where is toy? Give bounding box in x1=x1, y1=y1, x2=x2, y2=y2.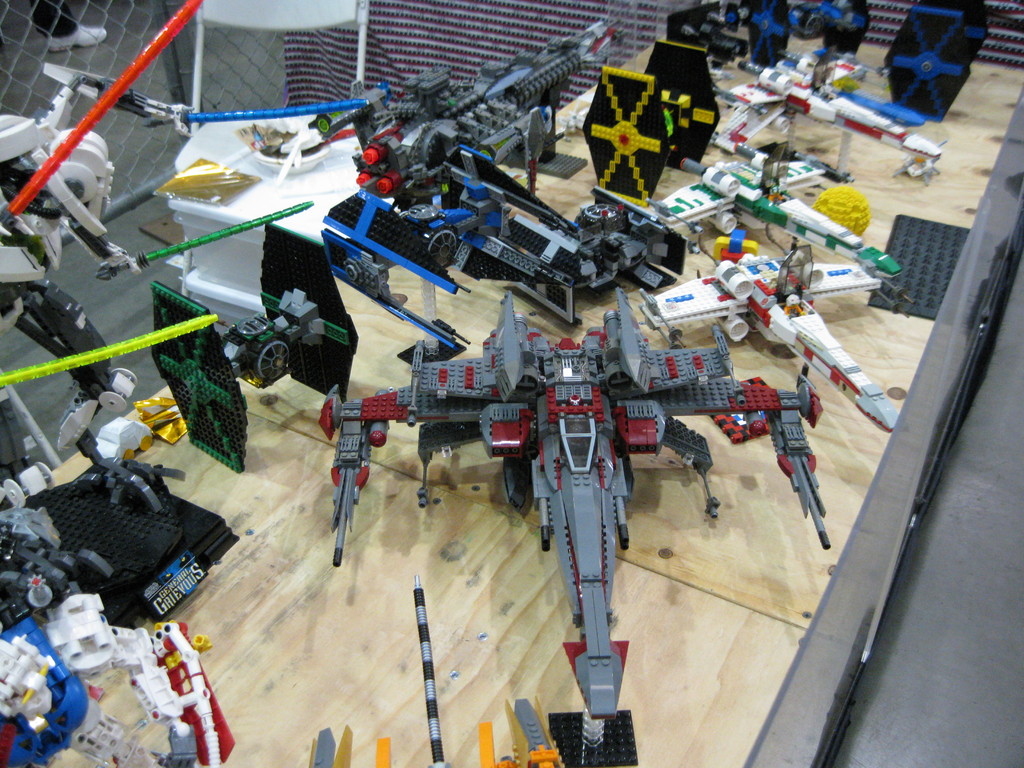
x1=136, y1=205, x2=372, y2=464.
